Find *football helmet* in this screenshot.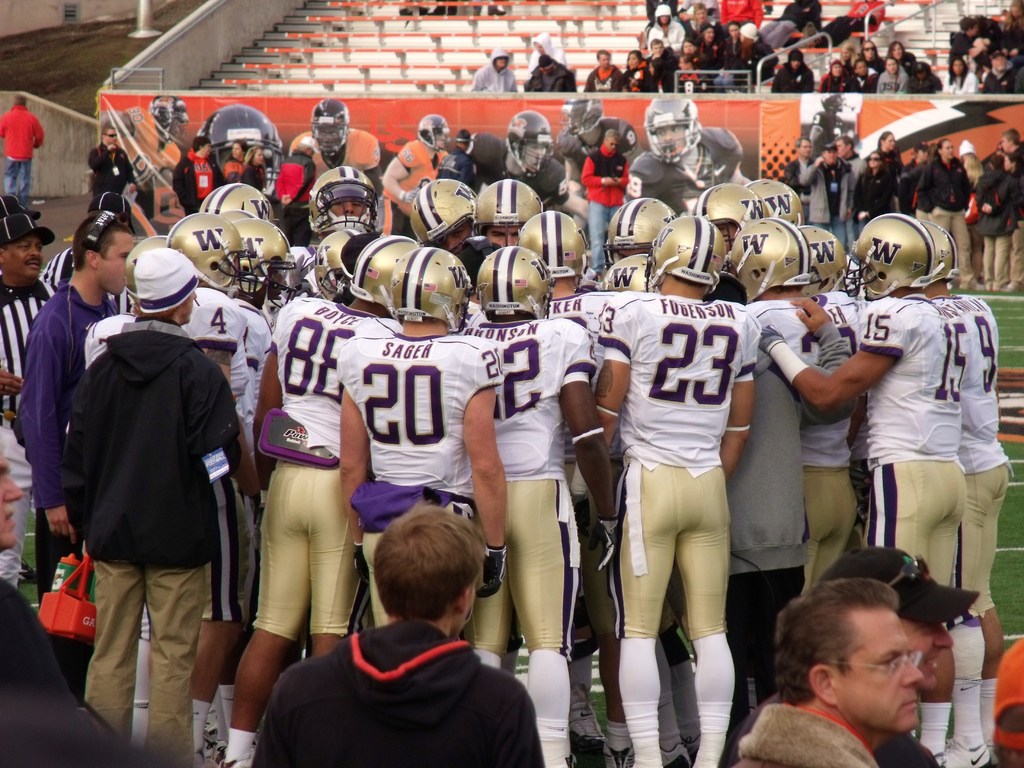
The bounding box for *football helmet* is Rect(648, 214, 726, 299).
